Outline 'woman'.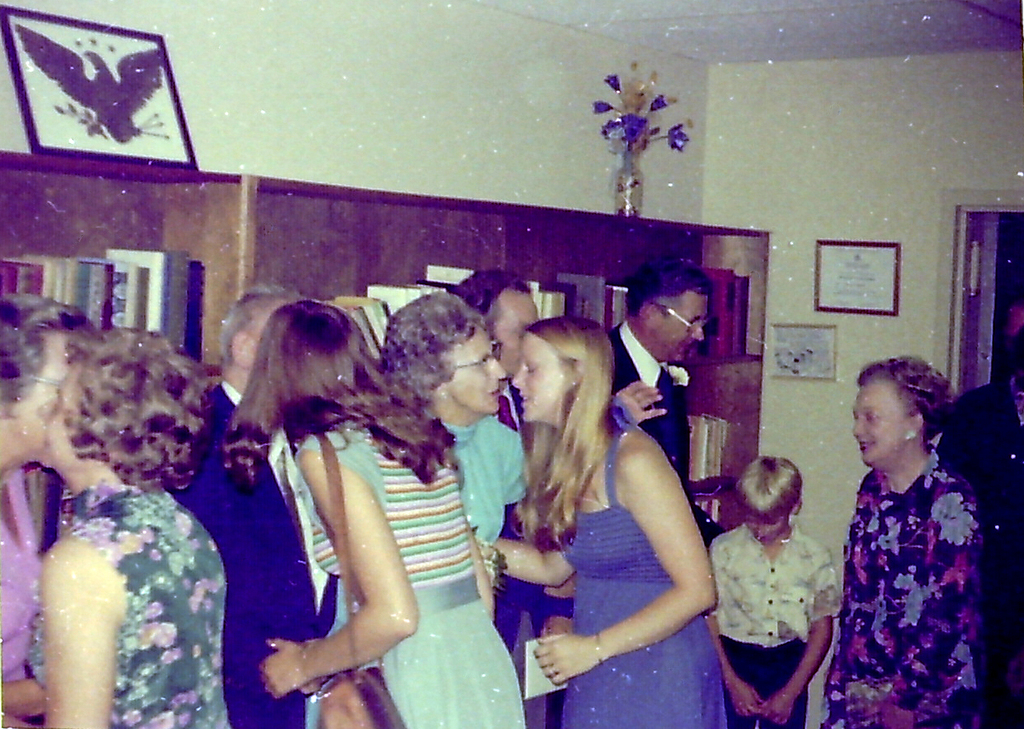
Outline: bbox(0, 287, 51, 728).
